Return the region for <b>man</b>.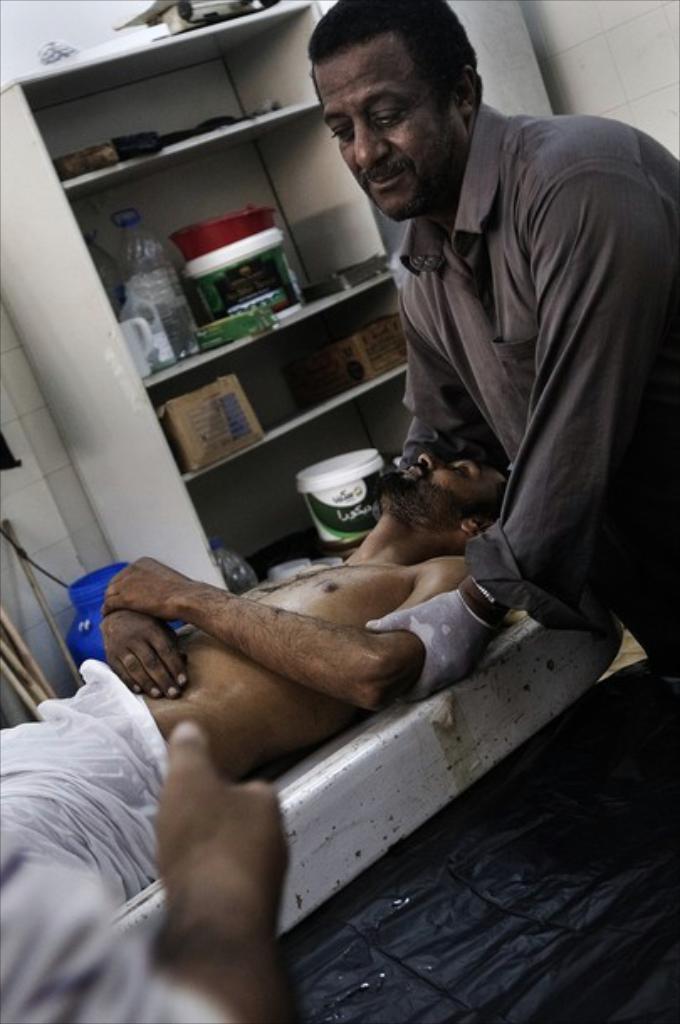
locate(2, 423, 534, 952).
